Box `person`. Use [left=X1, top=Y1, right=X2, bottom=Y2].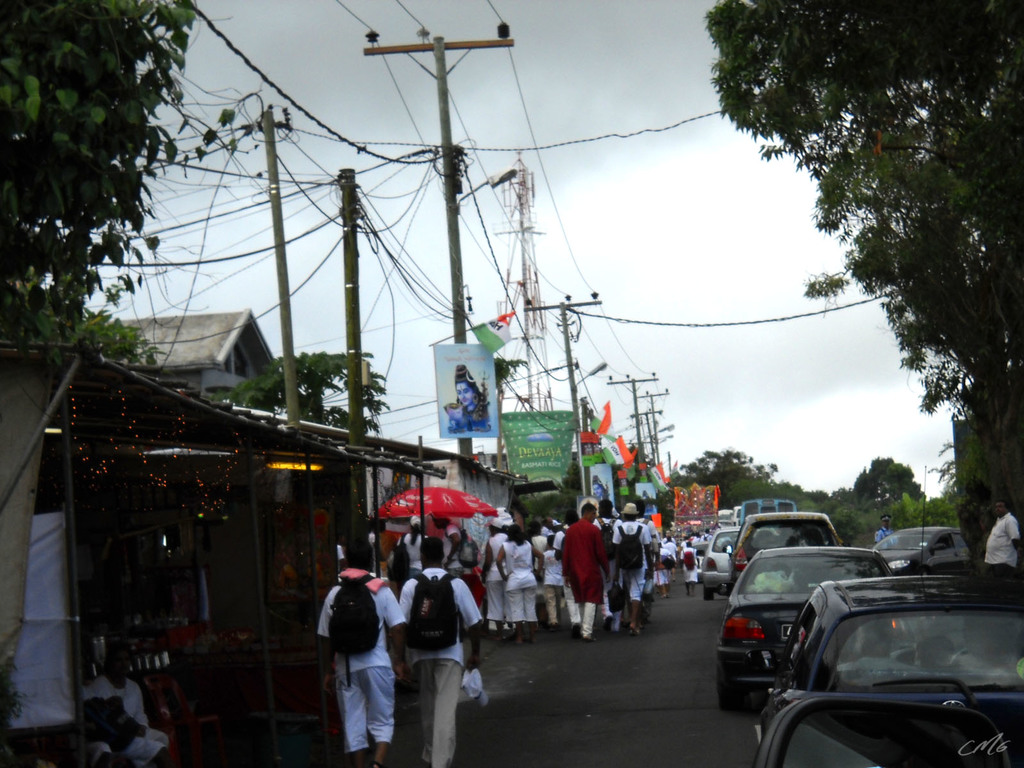
[left=91, top=636, right=169, bottom=767].
